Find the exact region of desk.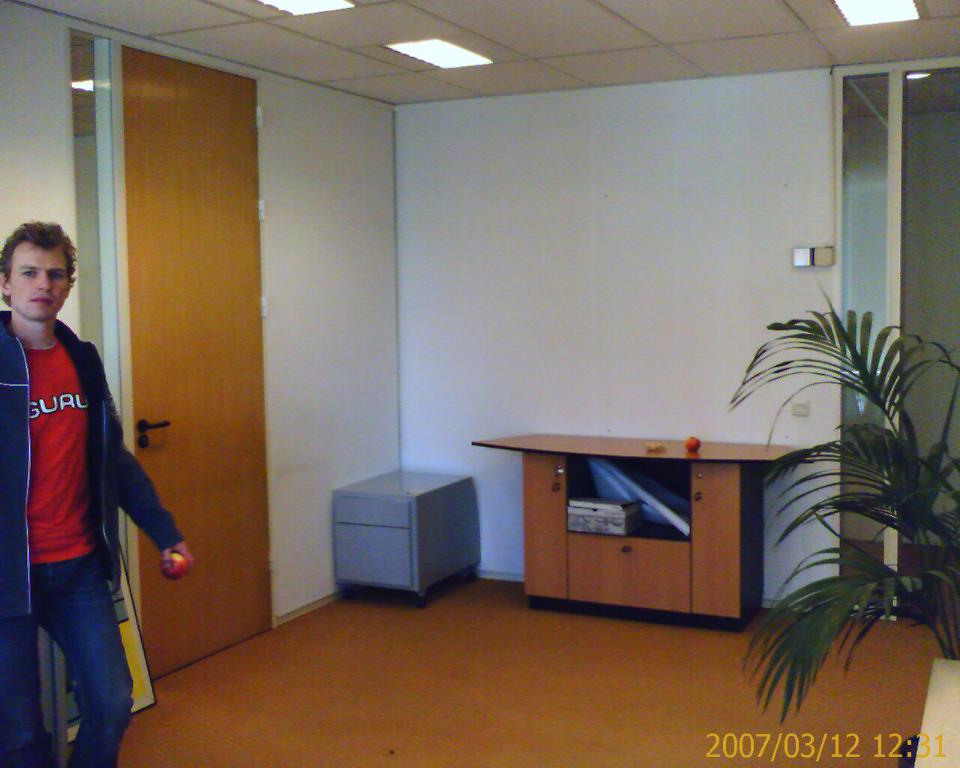
Exact region: rect(467, 421, 787, 633).
